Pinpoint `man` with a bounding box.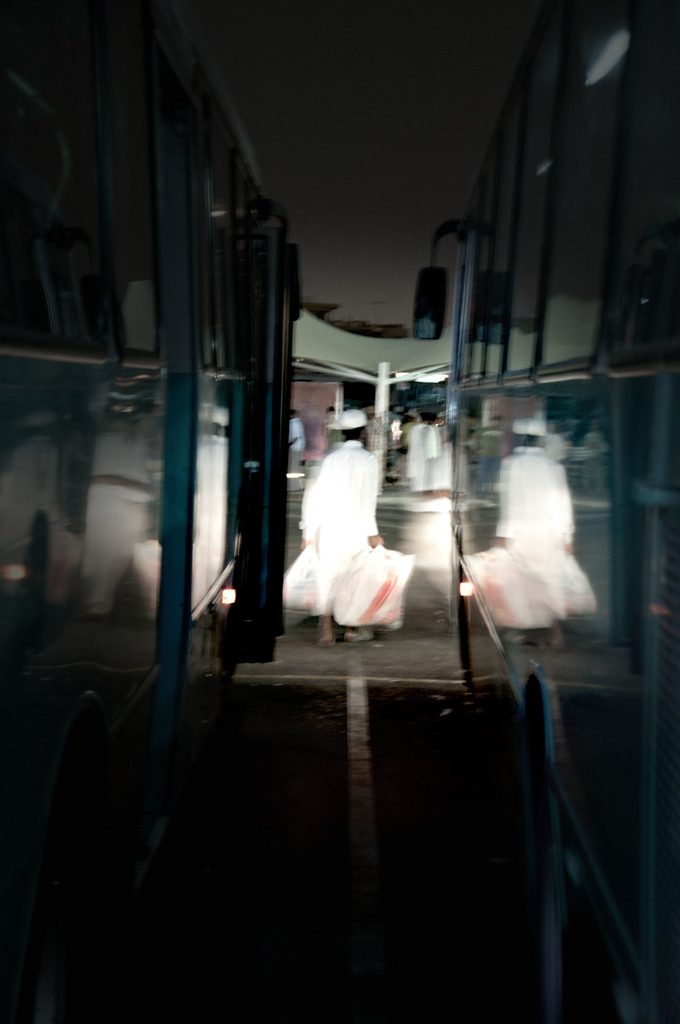
left=286, top=412, right=395, bottom=649.
